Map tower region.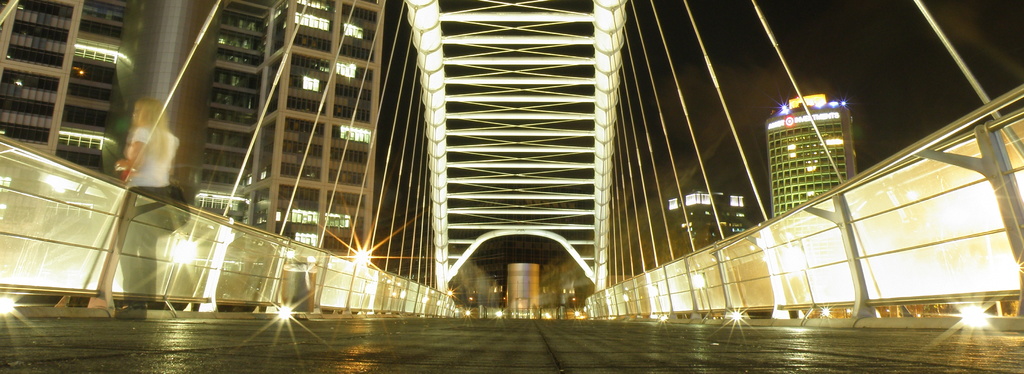
Mapped to x1=760 y1=76 x2=867 y2=220.
